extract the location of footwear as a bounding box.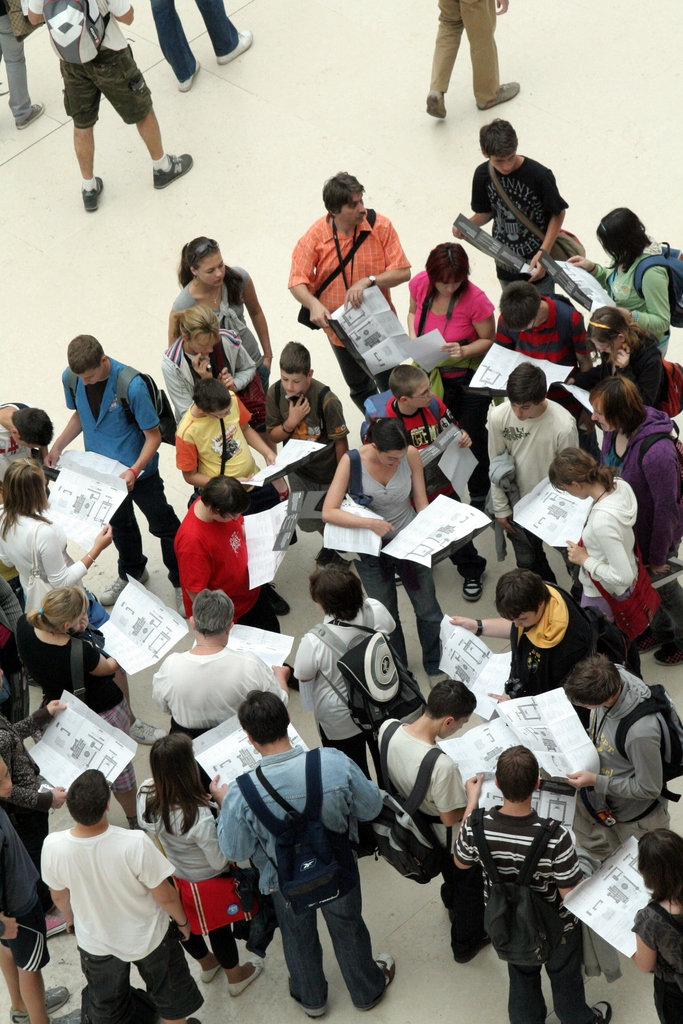
l=427, t=669, r=450, b=691.
